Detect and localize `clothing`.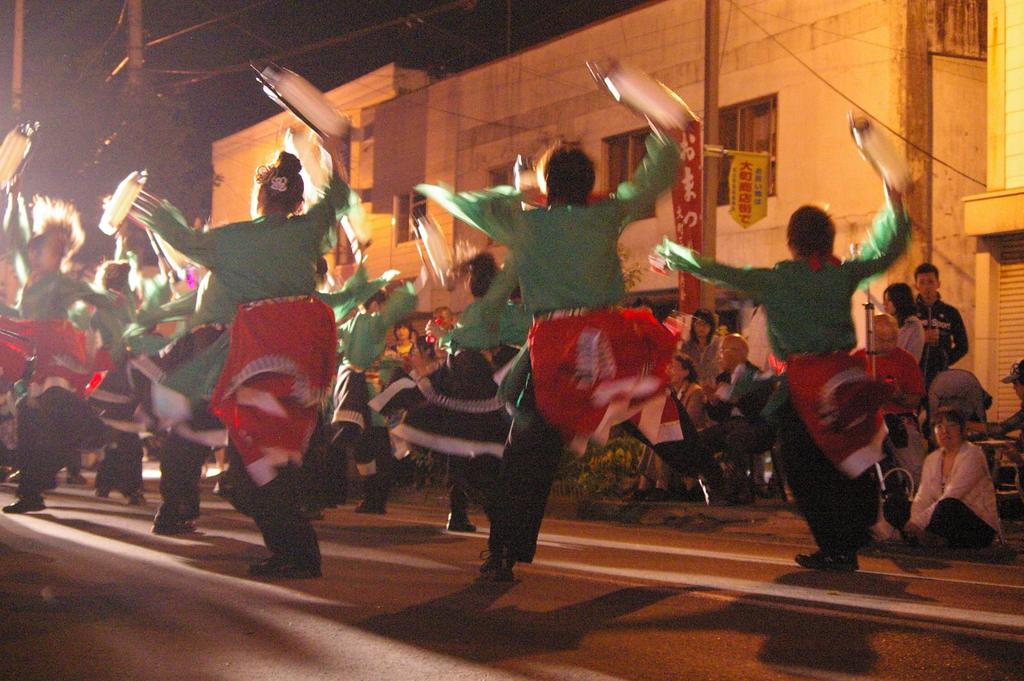
Localized at [879, 429, 1000, 545].
